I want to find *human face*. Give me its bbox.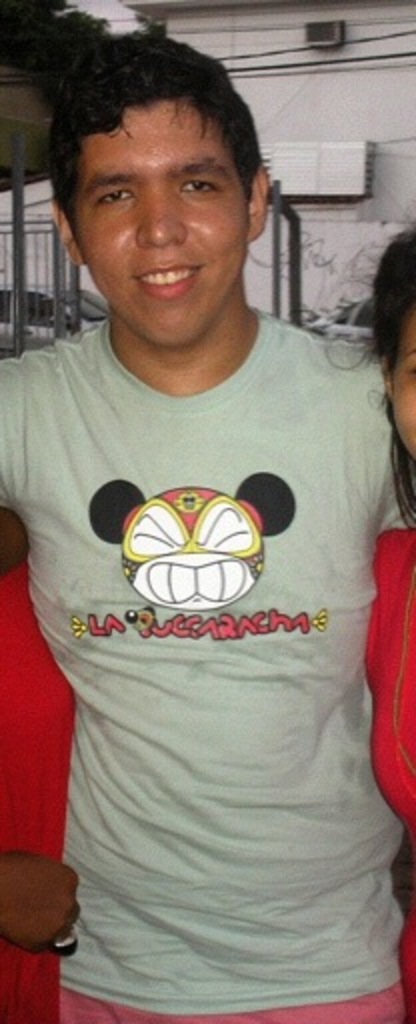
376,298,414,466.
